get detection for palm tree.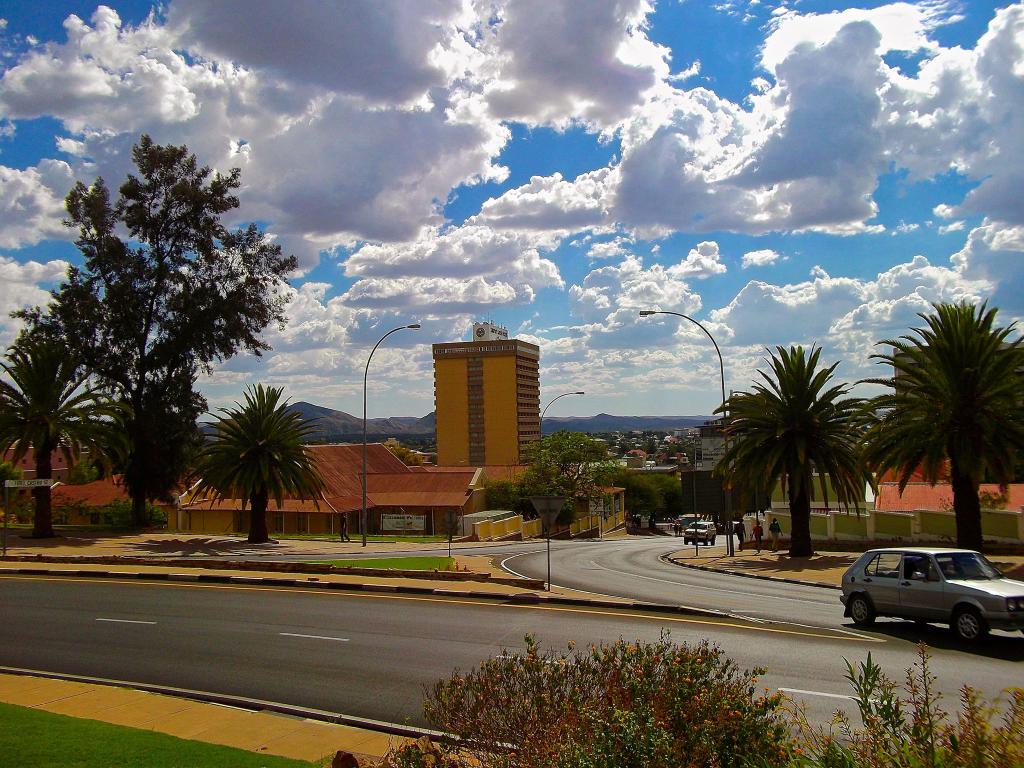
Detection: (left=735, top=362, right=876, bottom=567).
